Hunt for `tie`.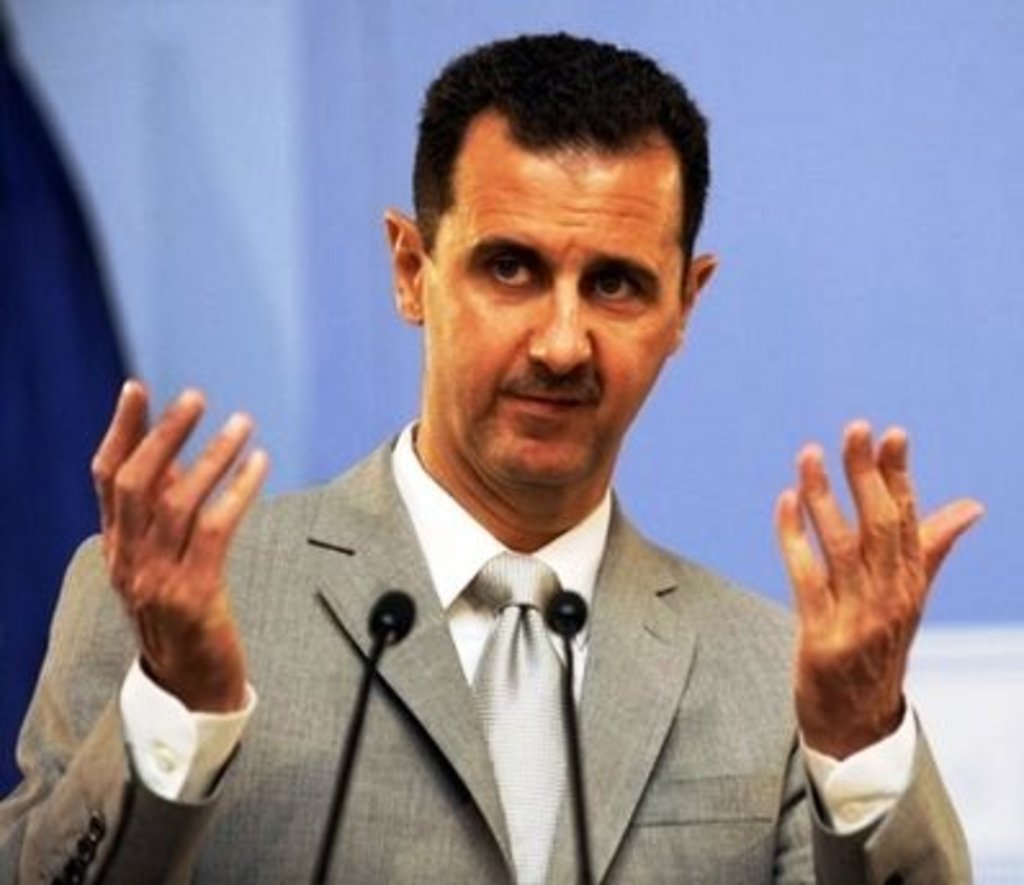
Hunted down at 471/556/576/882.
